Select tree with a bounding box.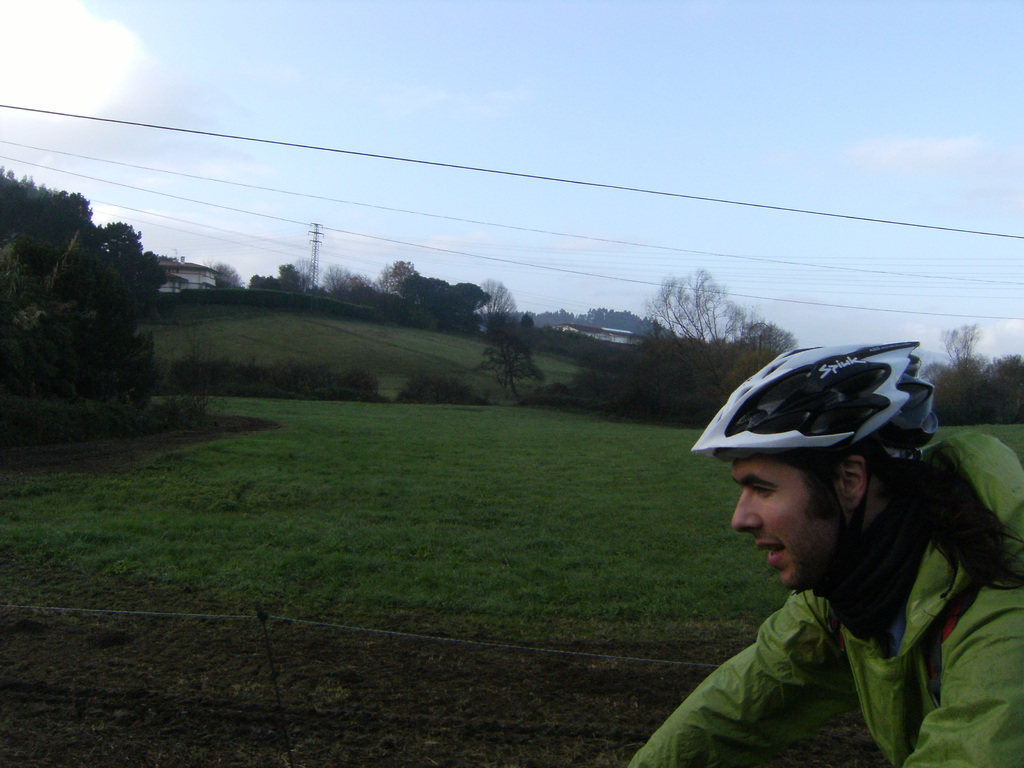
<box>923,319,1022,422</box>.
